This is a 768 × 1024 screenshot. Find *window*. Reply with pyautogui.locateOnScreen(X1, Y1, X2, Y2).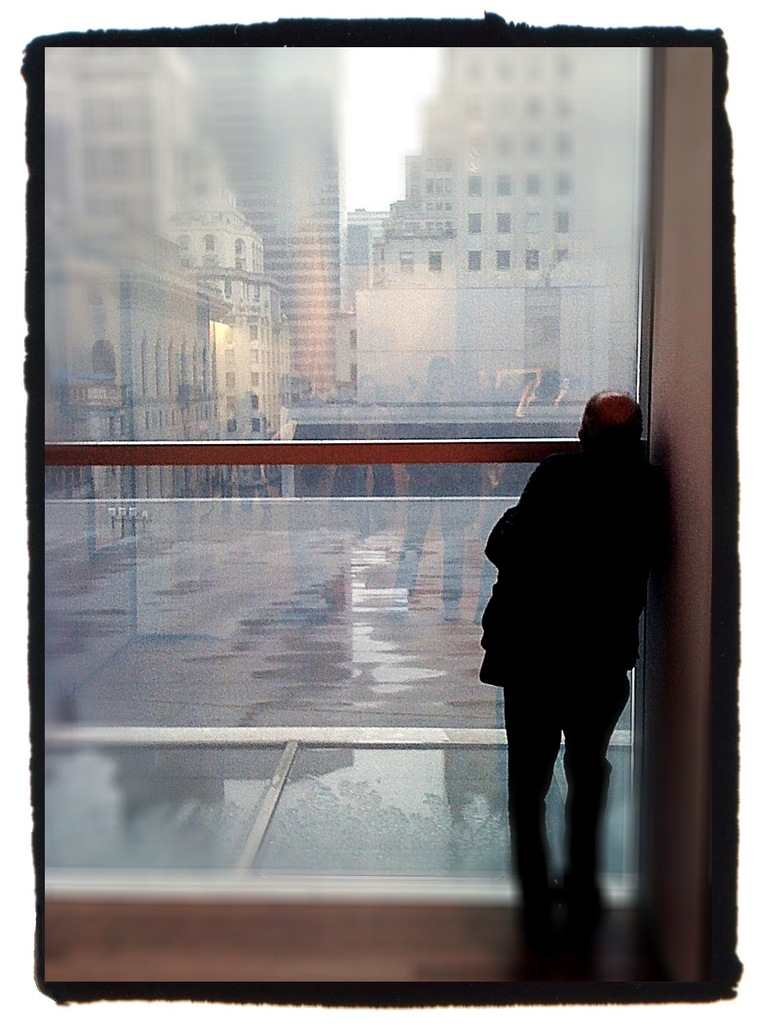
pyautogui.locateOnScreen(193, 54, 341, 405).
